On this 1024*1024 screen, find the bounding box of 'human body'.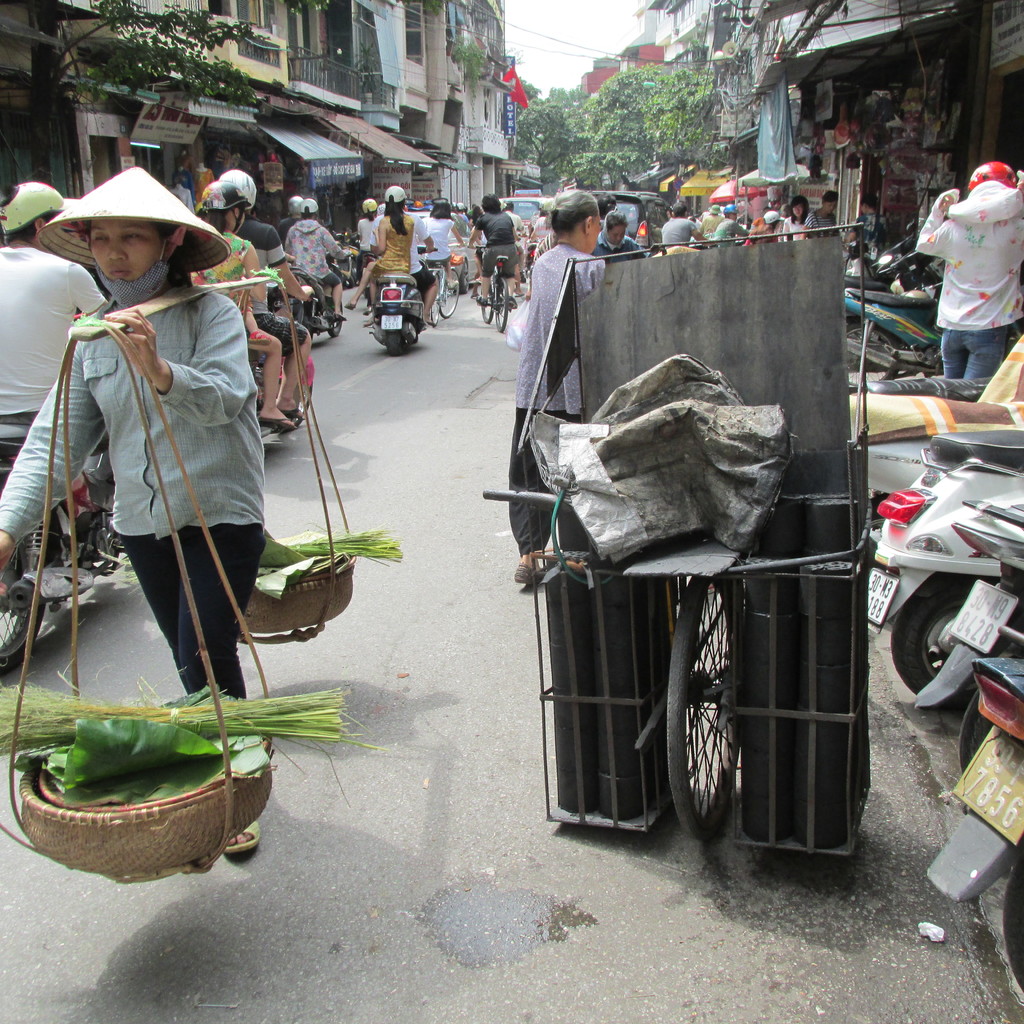
Bounding box: <region>841, 214, 892, 257</region>.
